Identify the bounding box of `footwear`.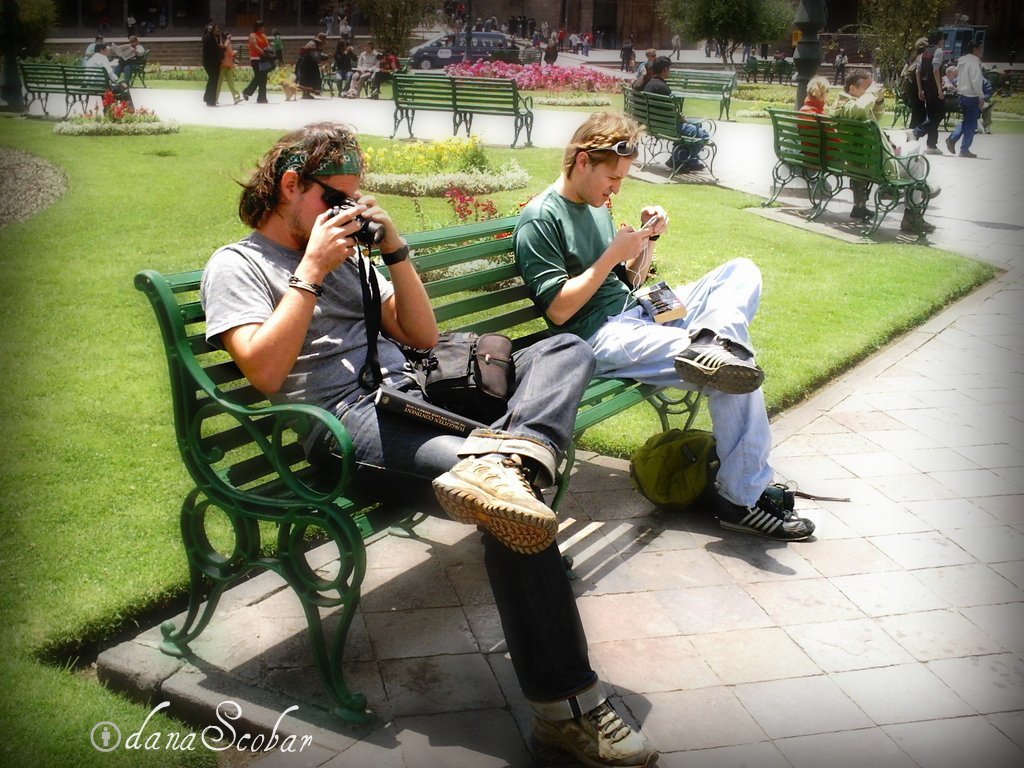
pyautogui.locateOnScreen(849, 200, 878, 221).
